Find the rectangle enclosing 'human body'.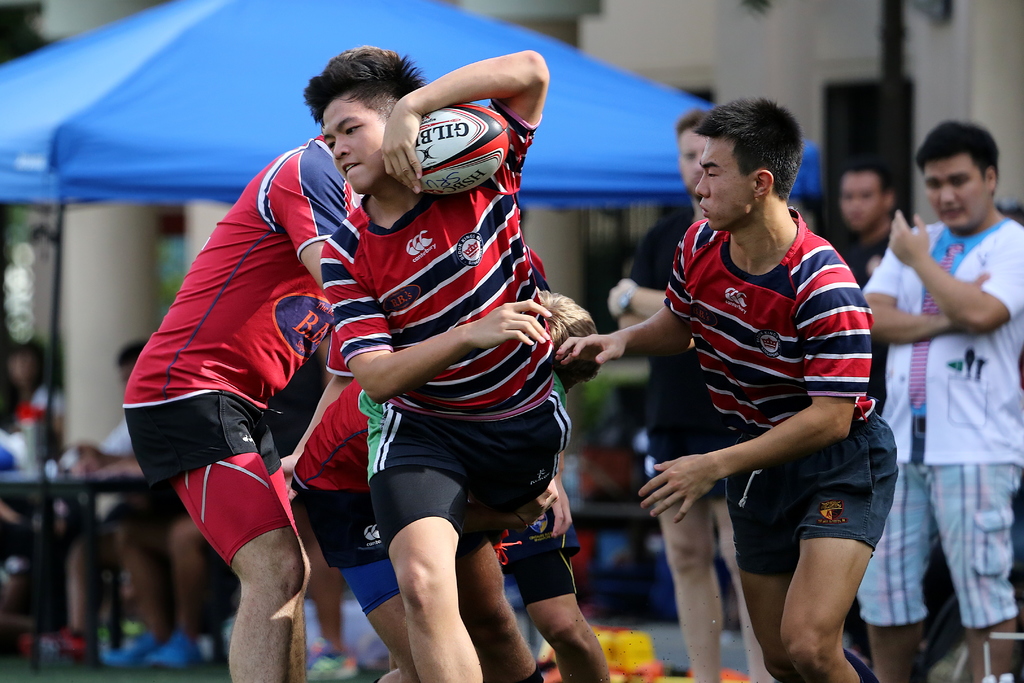
locate(870, 117, 1018, 655).
